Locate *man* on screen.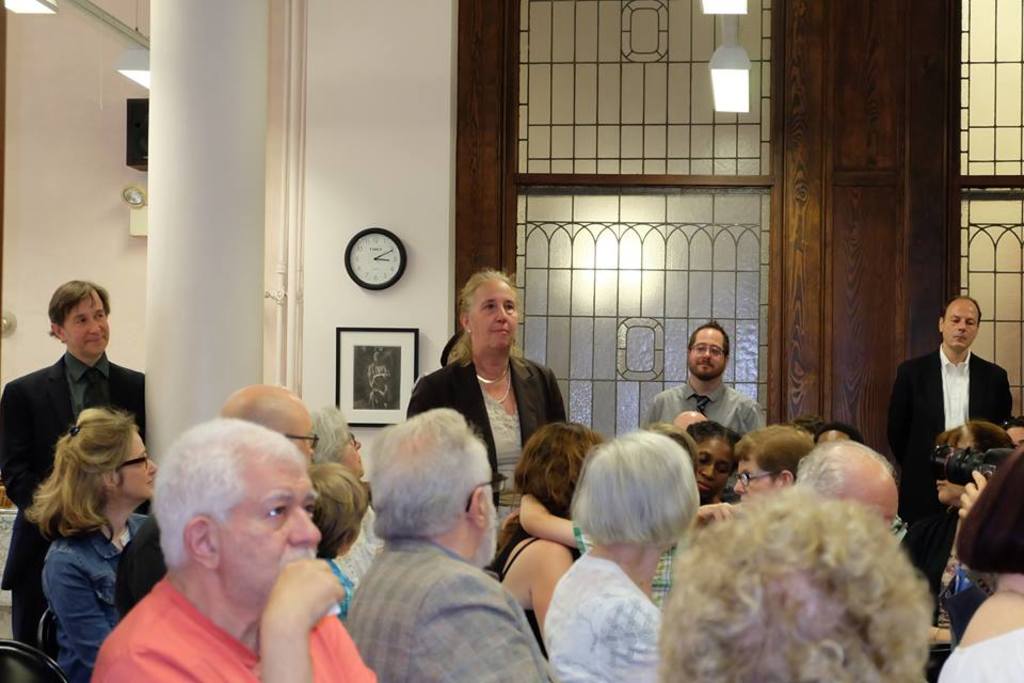
On screen at locate(94, 415, 379, 682).
